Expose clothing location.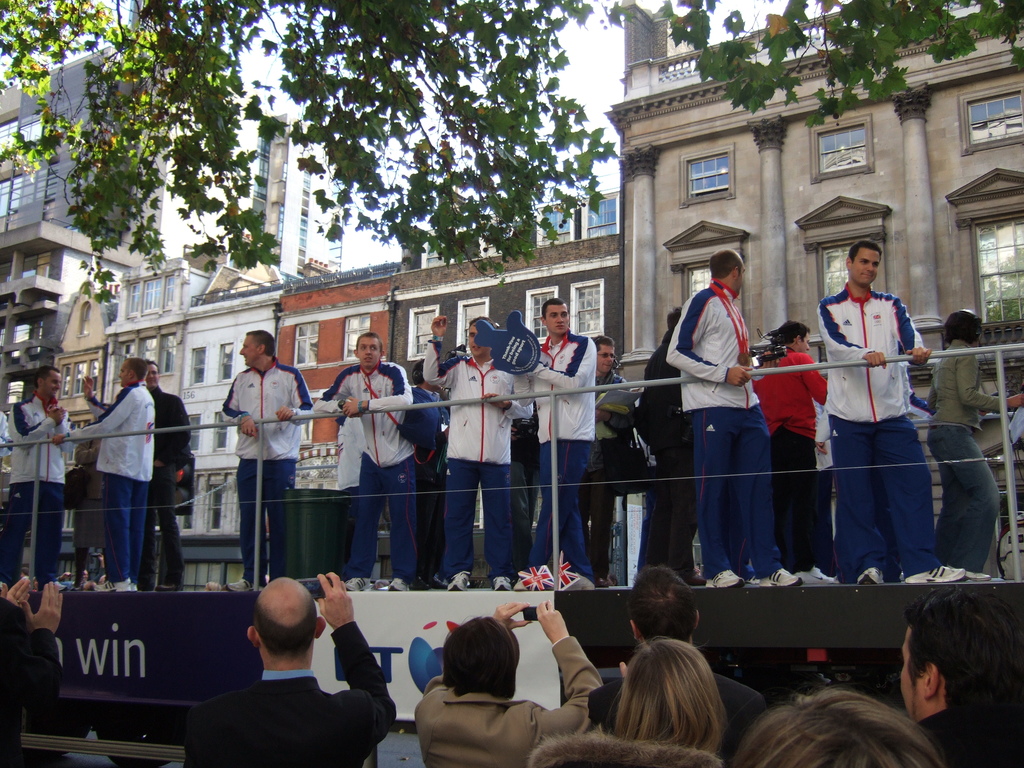
Exposed at x1=1, y1=479, x2=58, y2=580.
